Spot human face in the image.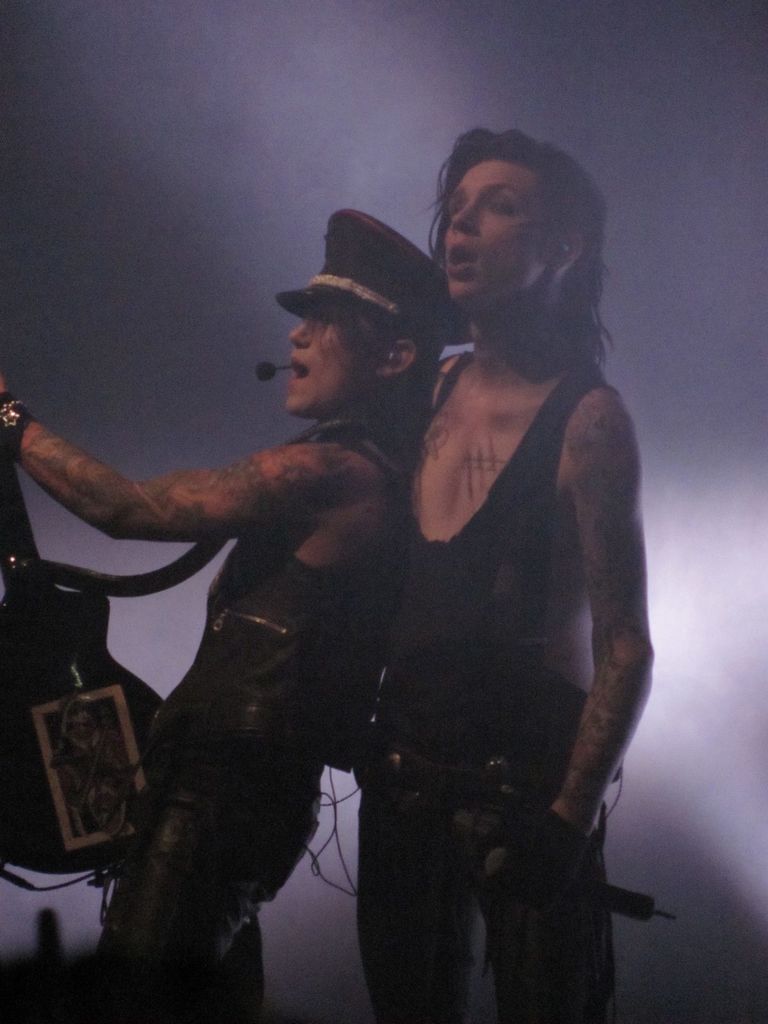
human face found at left=438, top=162, right=557, bottom=312.
